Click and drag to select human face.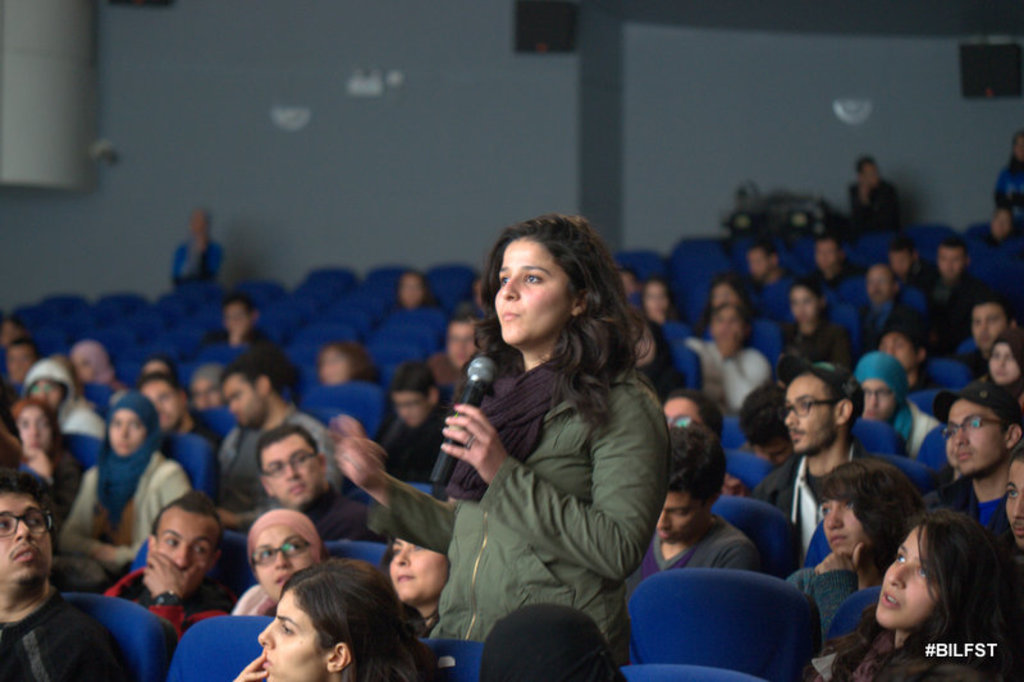
Selection: x1=495, y1=235, x2=573, y2=345.
